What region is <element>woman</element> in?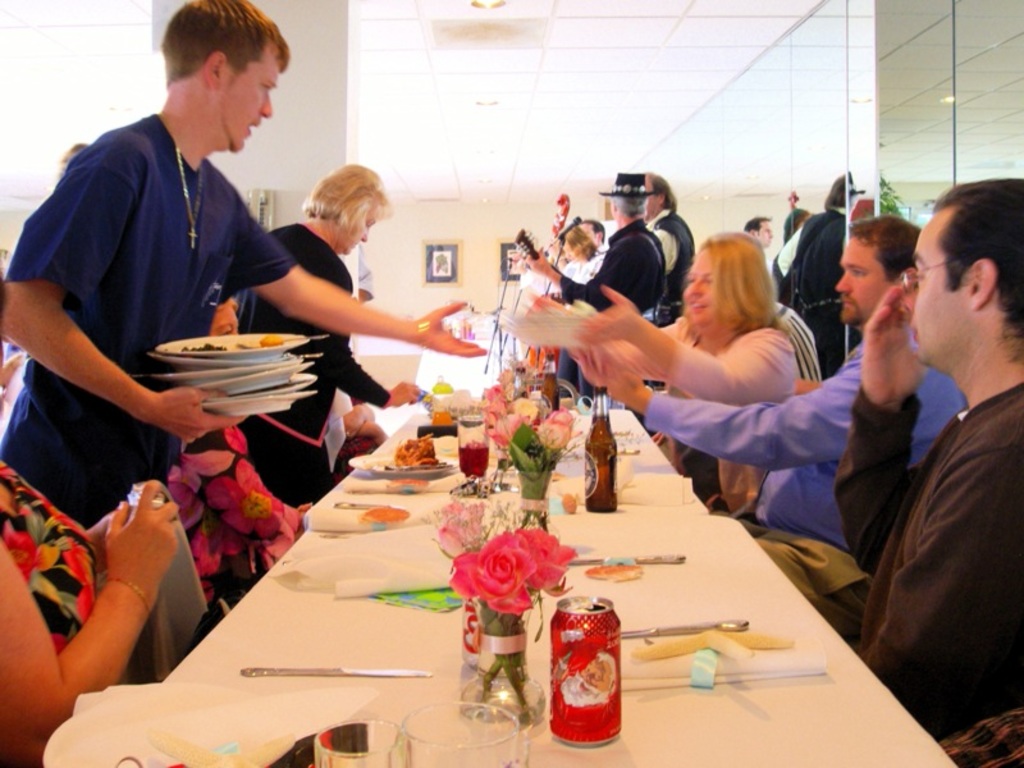
{"x1": 0, "y1": 270, "x2": 175, "y2": 767}.
